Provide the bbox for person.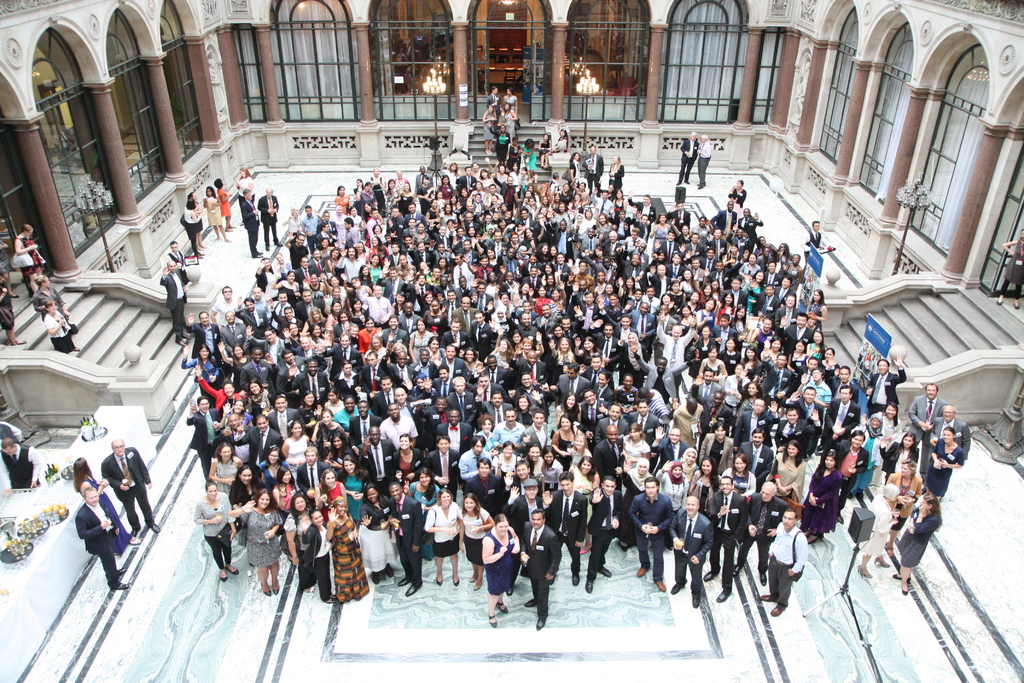
[324, 494, 371, 604].
